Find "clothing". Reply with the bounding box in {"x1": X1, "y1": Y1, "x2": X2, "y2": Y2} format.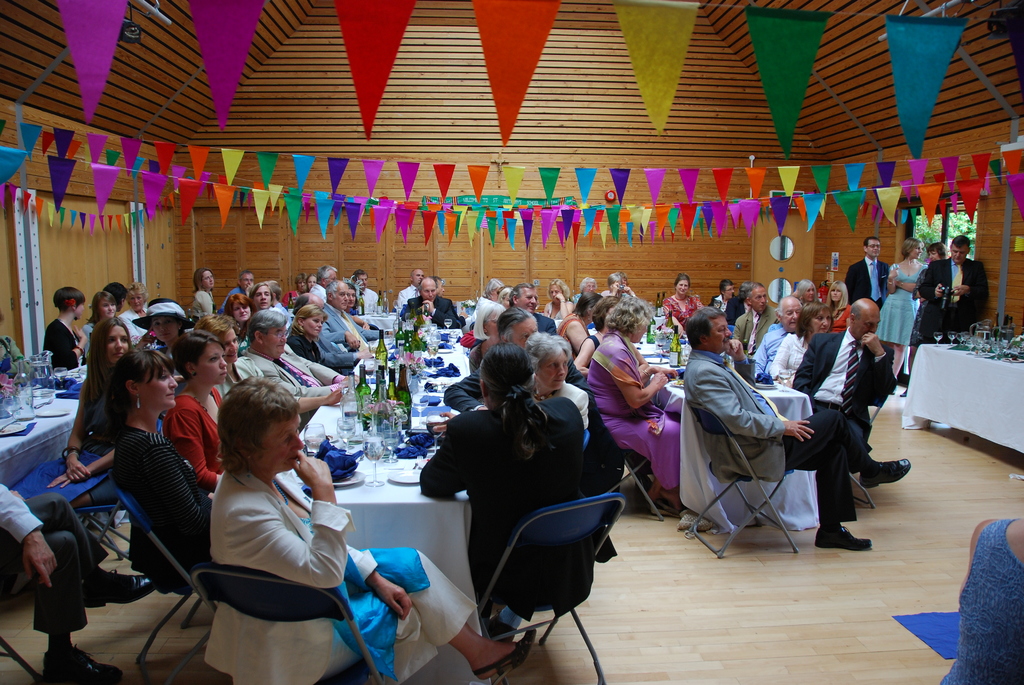
{"x1": 402, "y1": 294, "x2": 449, "y2": 322}.
